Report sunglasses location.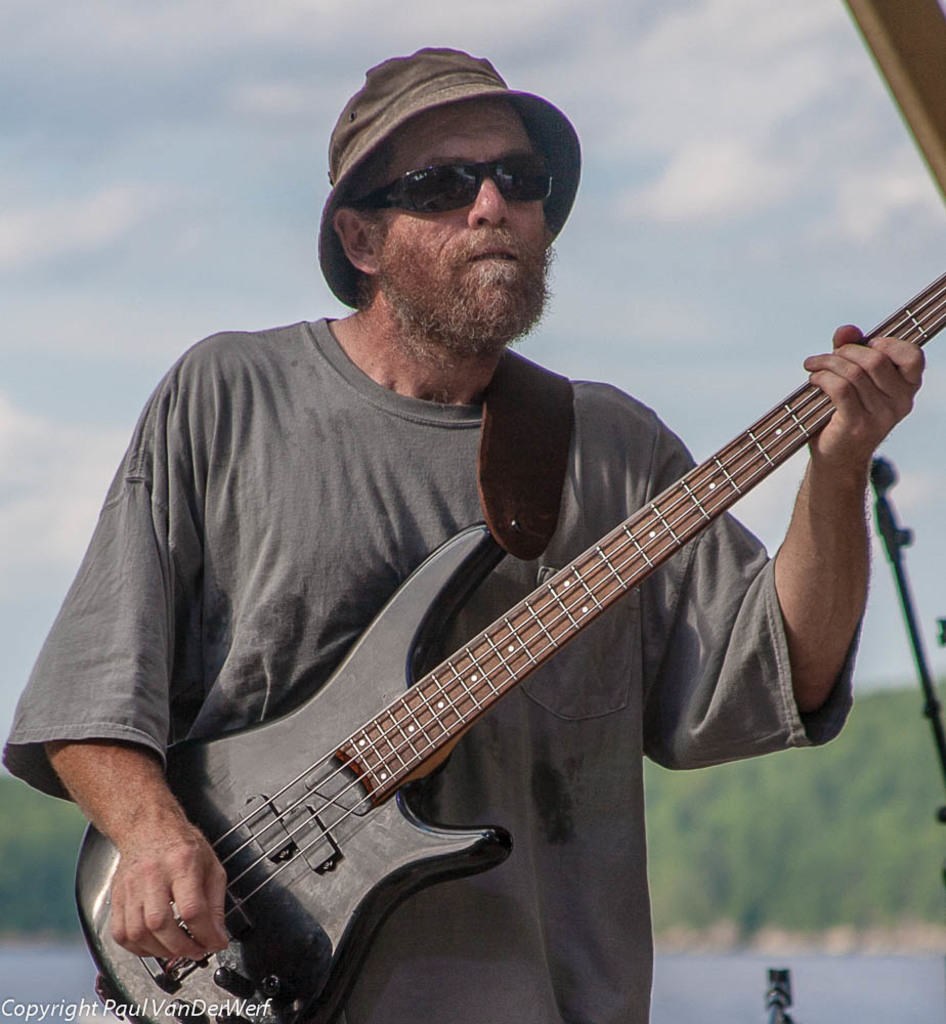
Report: (350, 164, 568, 217).
